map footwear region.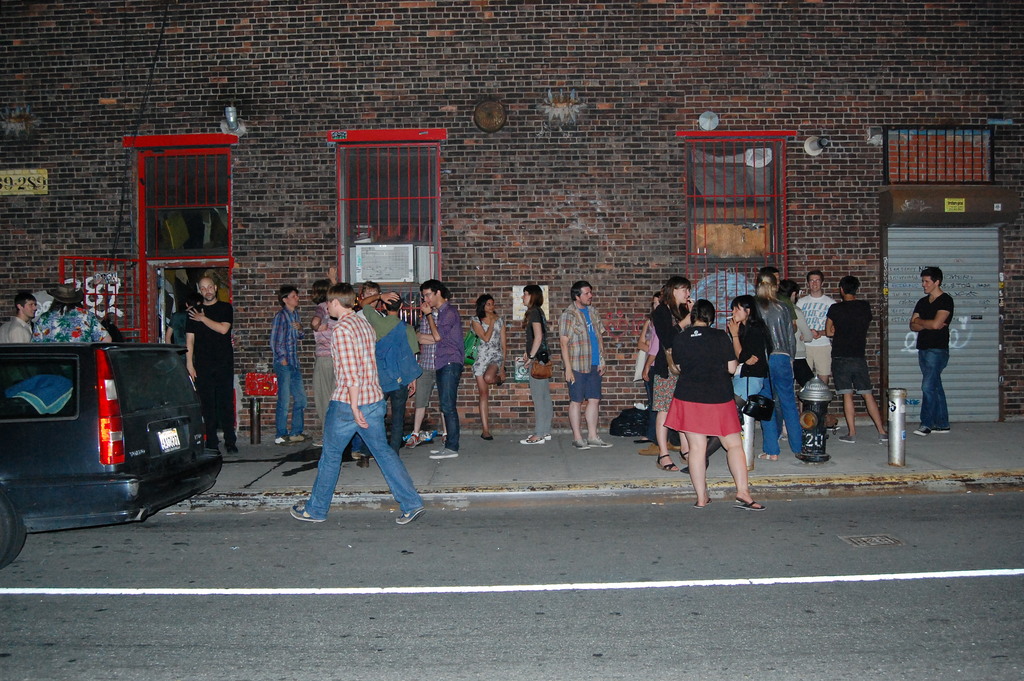
Mapped to rect(930, 428, 951, 432).
